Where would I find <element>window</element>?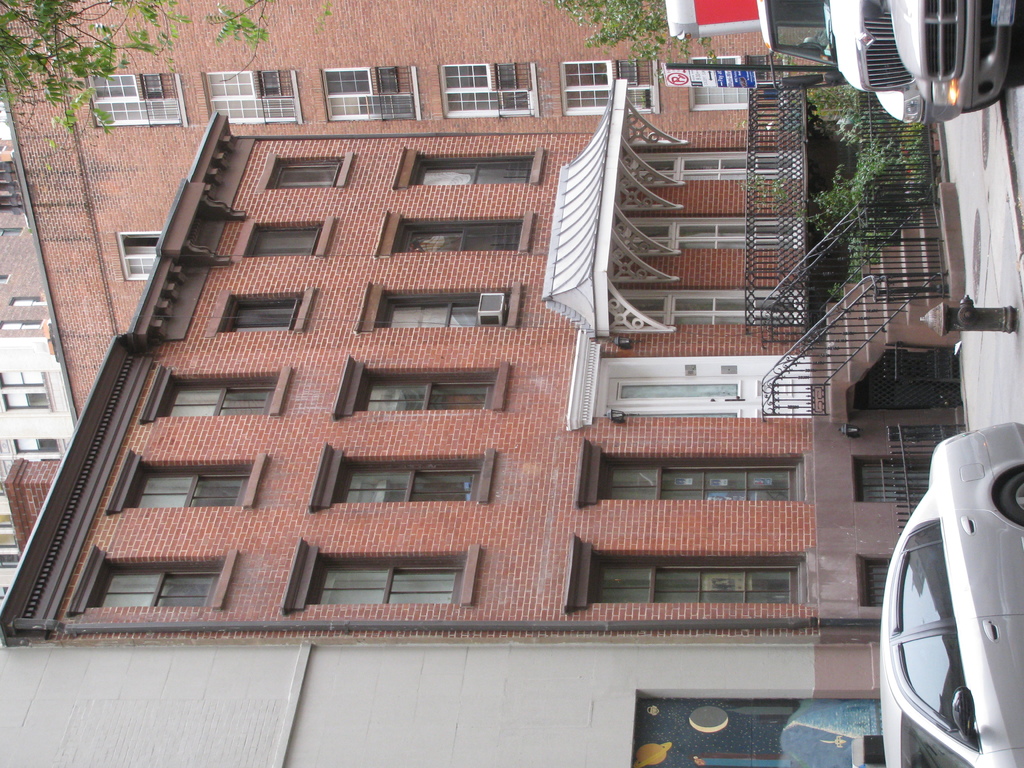
At bbox=(355, 276, 526, 335).
